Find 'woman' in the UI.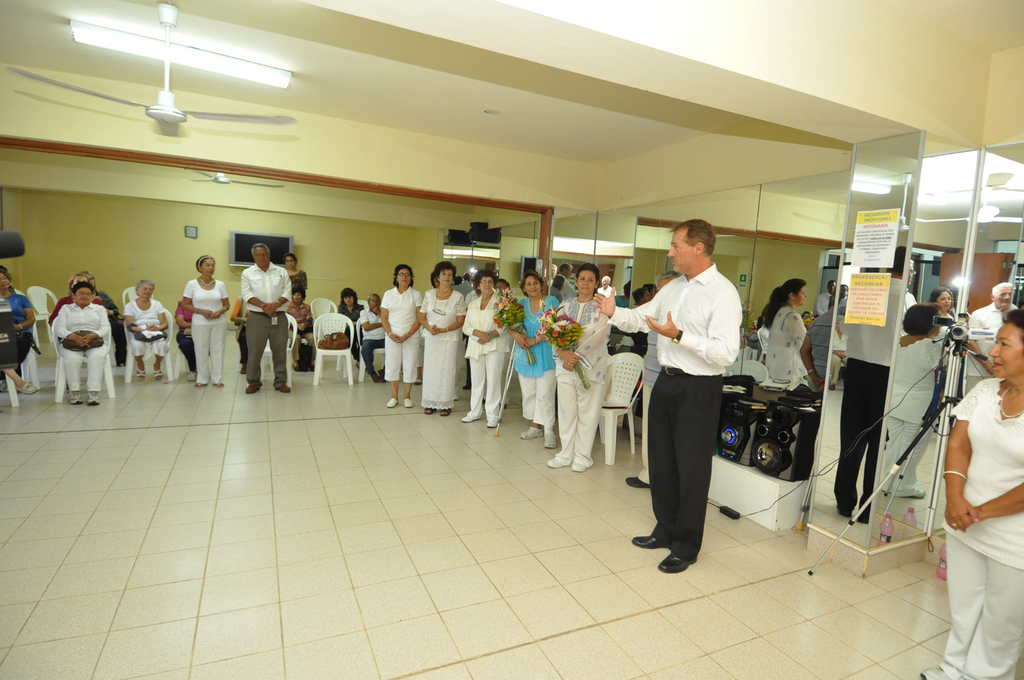
UI element at 283 254 308 294.
